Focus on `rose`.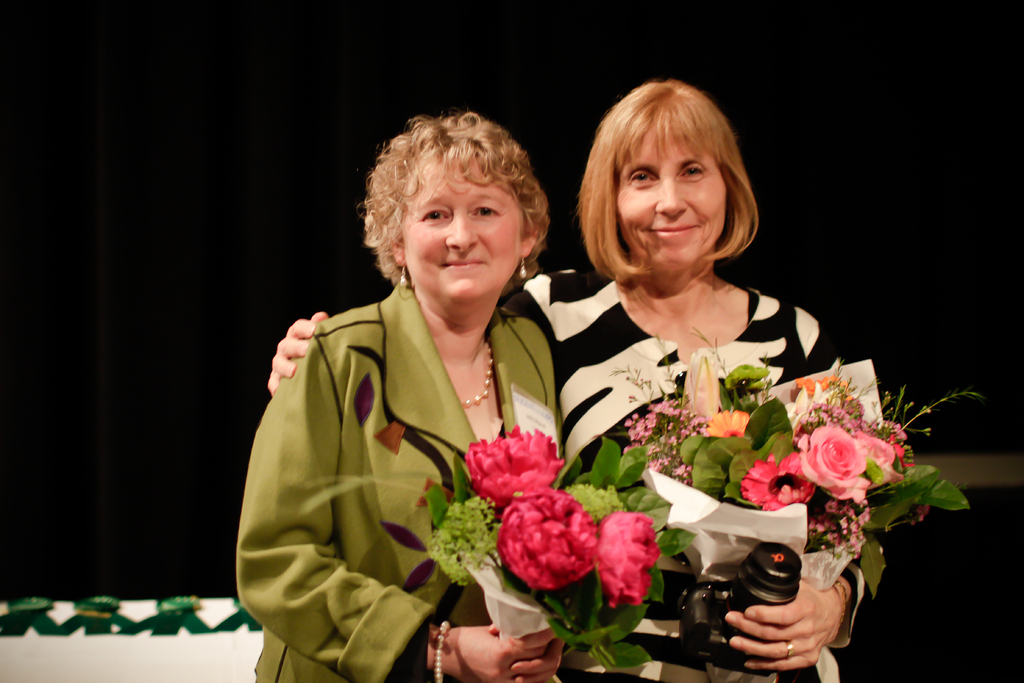
Focused at 462/424/562/508.
